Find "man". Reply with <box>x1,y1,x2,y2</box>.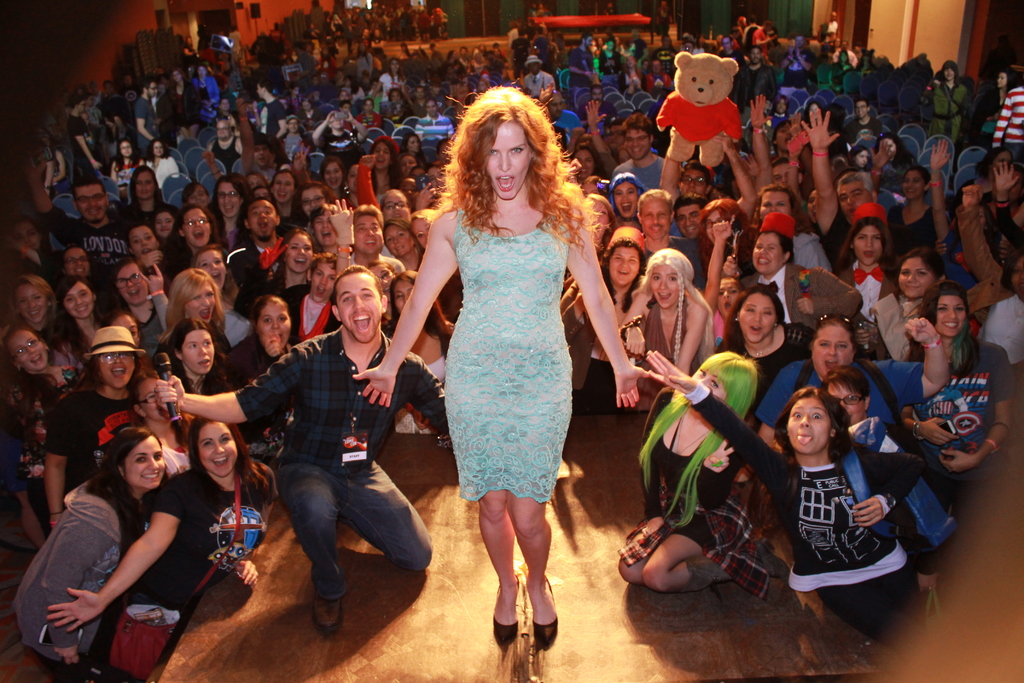
<box>671,193,703,241</box>.
